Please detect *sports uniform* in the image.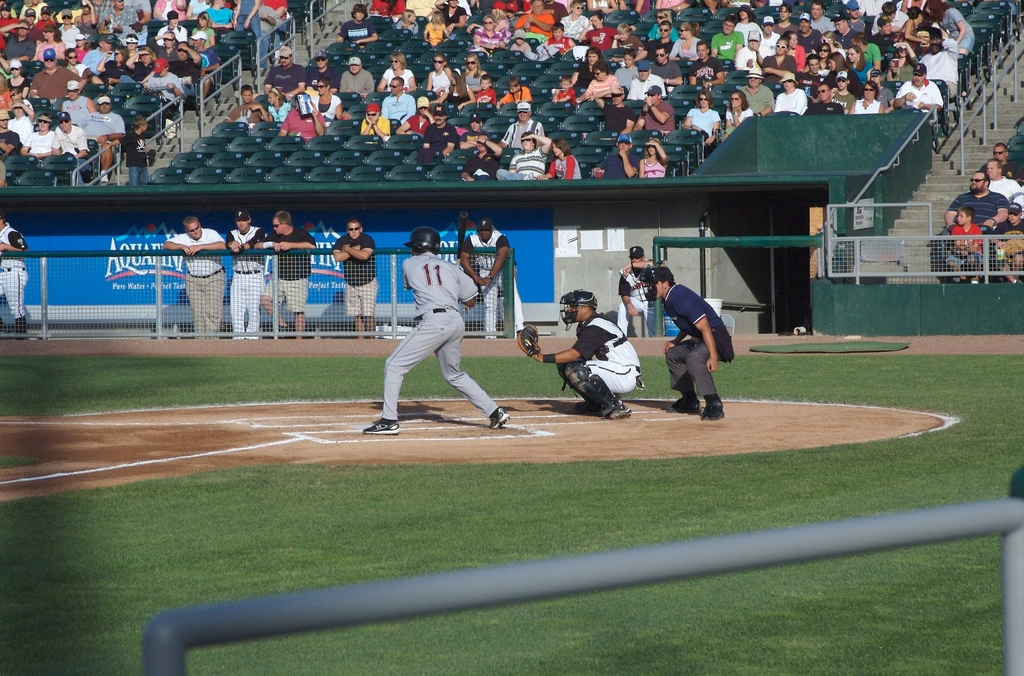
(x1=461, y1=222, x2=509, y2=335).
